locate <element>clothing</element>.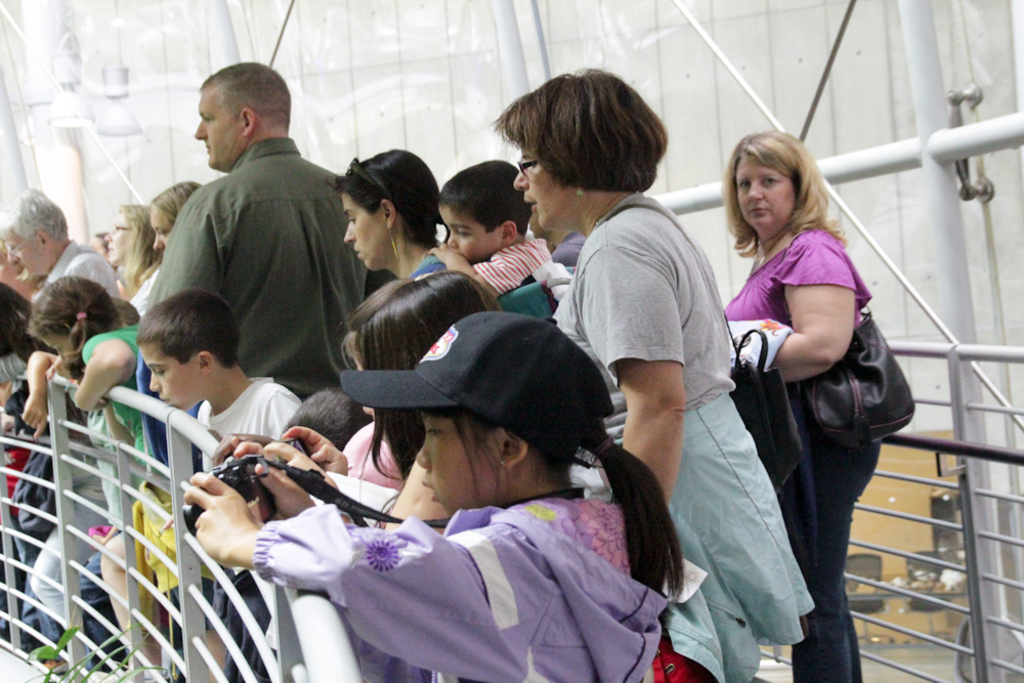
Bounding box: 81/325/157/533.
